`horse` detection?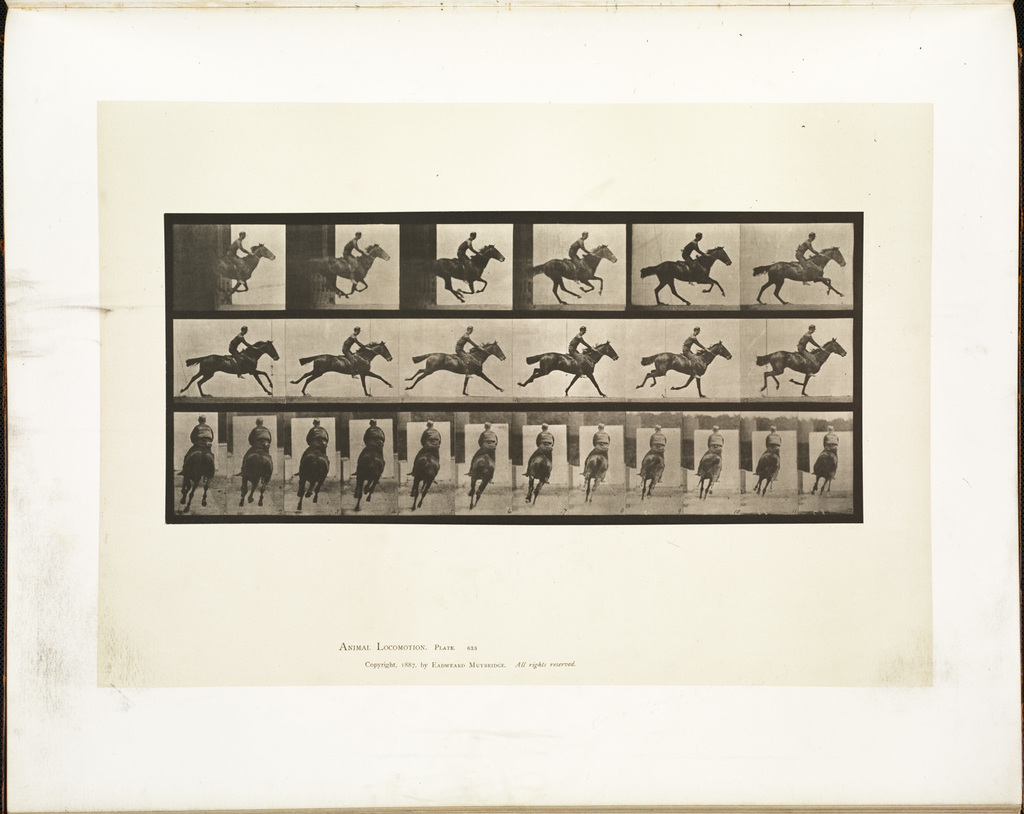
region(754, 335, 847, 395)
